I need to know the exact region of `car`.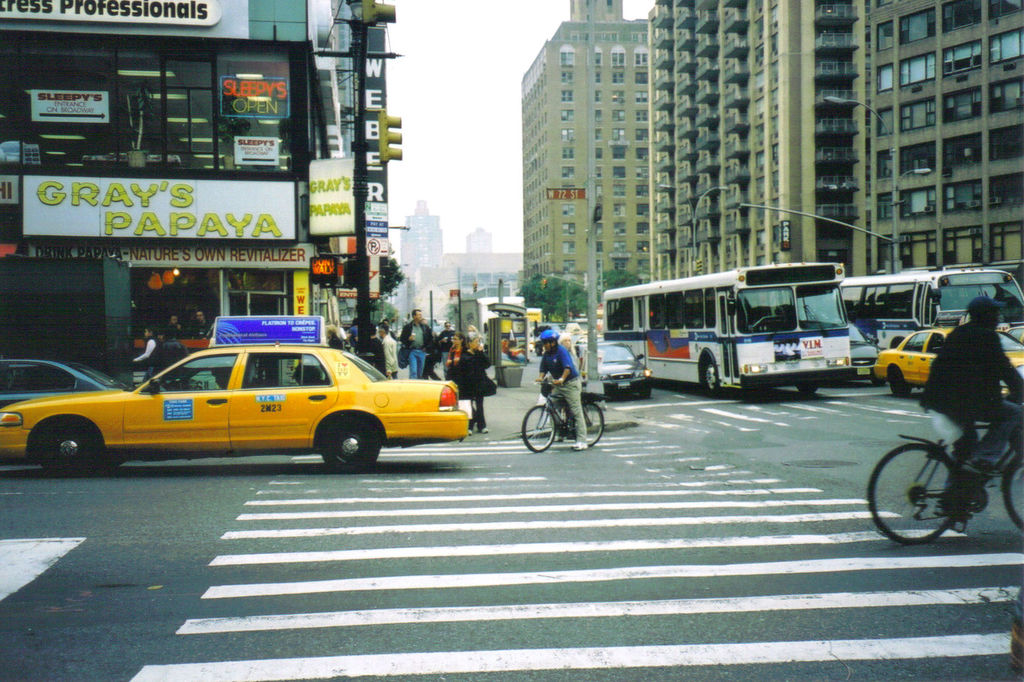
Region: bbox(870, 322, 1023, 398).
